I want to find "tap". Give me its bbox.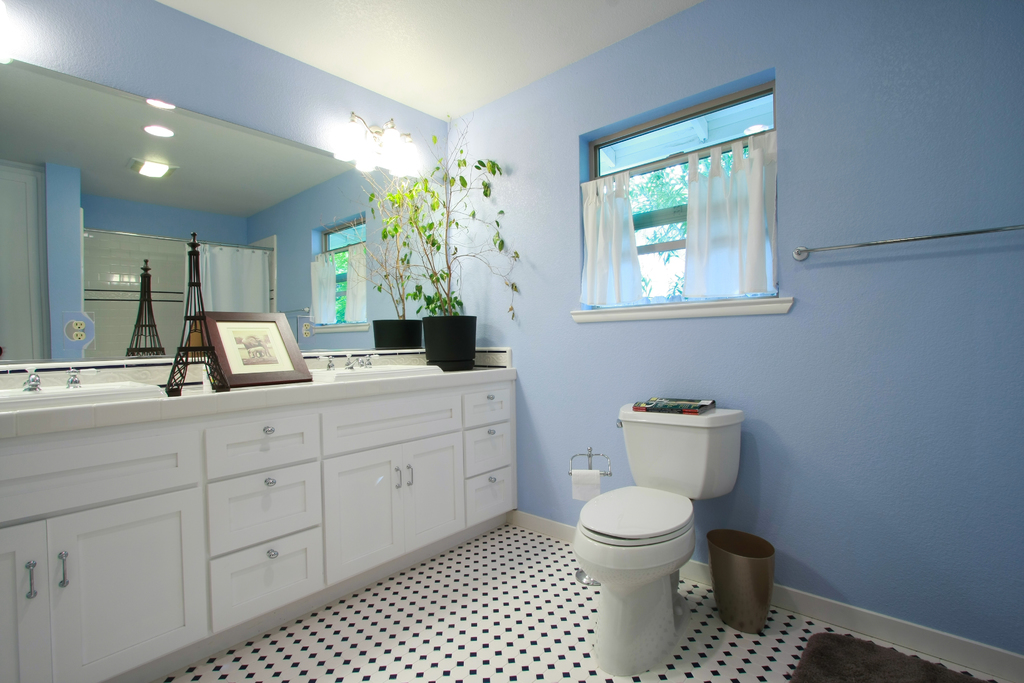
<box>335,346,367,378</box>.
